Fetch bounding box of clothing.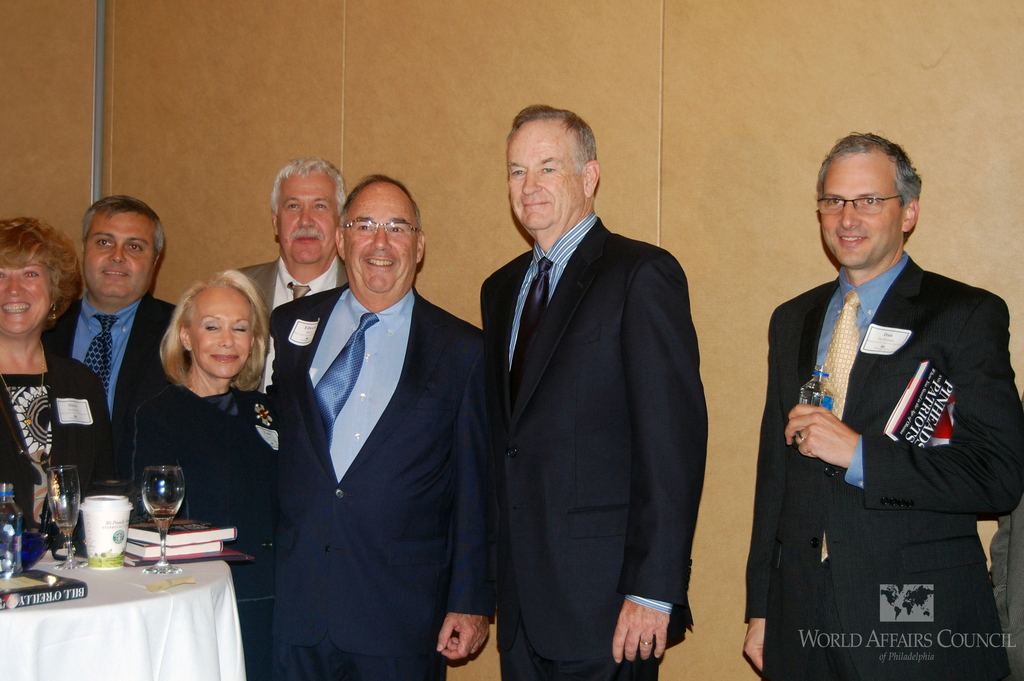
Bbox: [237,252,349,393].
